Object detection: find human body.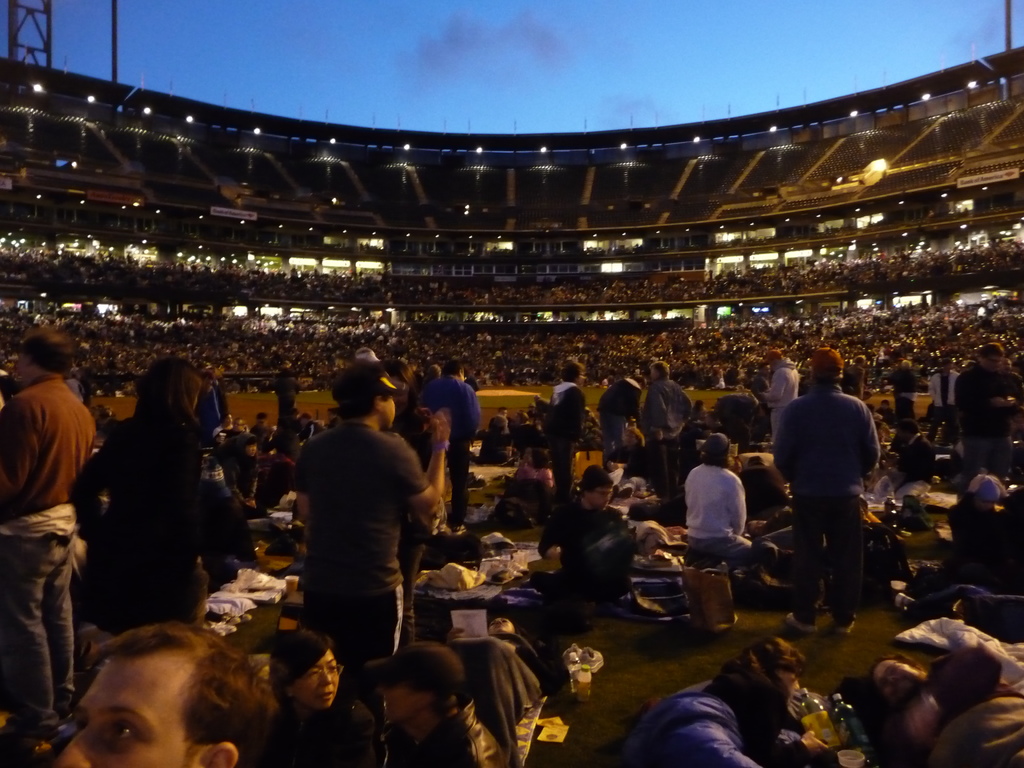
(x1=420, y1=294, x2=432, y2=306).
